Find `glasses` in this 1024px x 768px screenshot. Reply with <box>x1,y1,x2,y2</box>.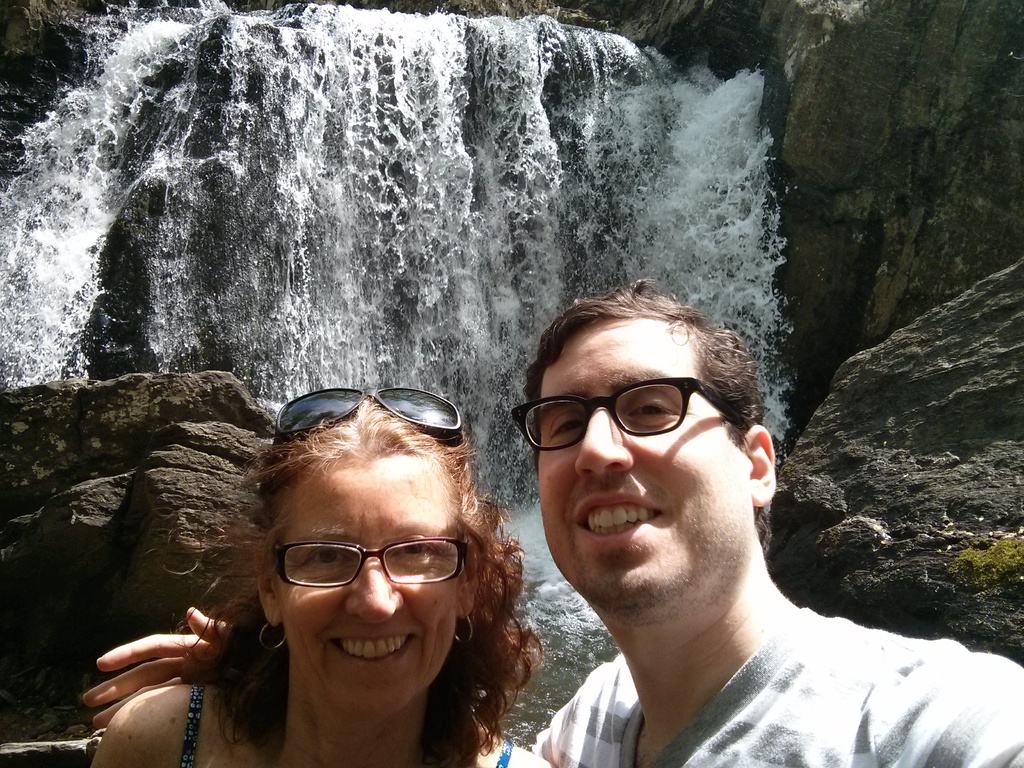
<box>269,385,475,438</box>.
